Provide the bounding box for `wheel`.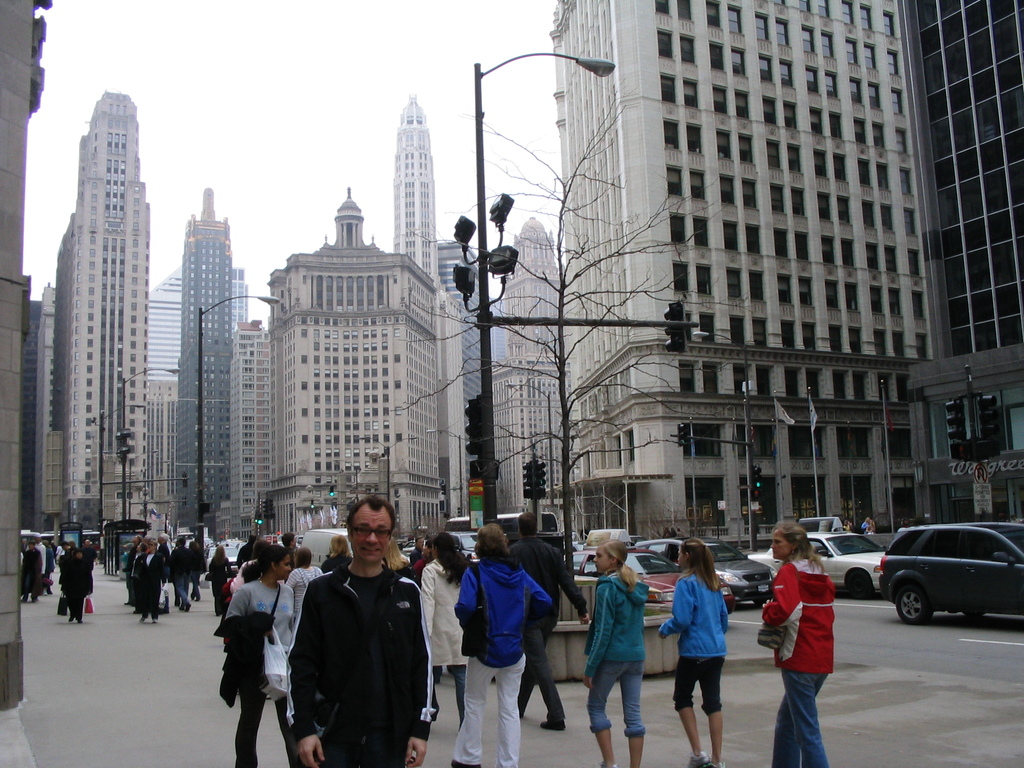
895:584:932:624.
